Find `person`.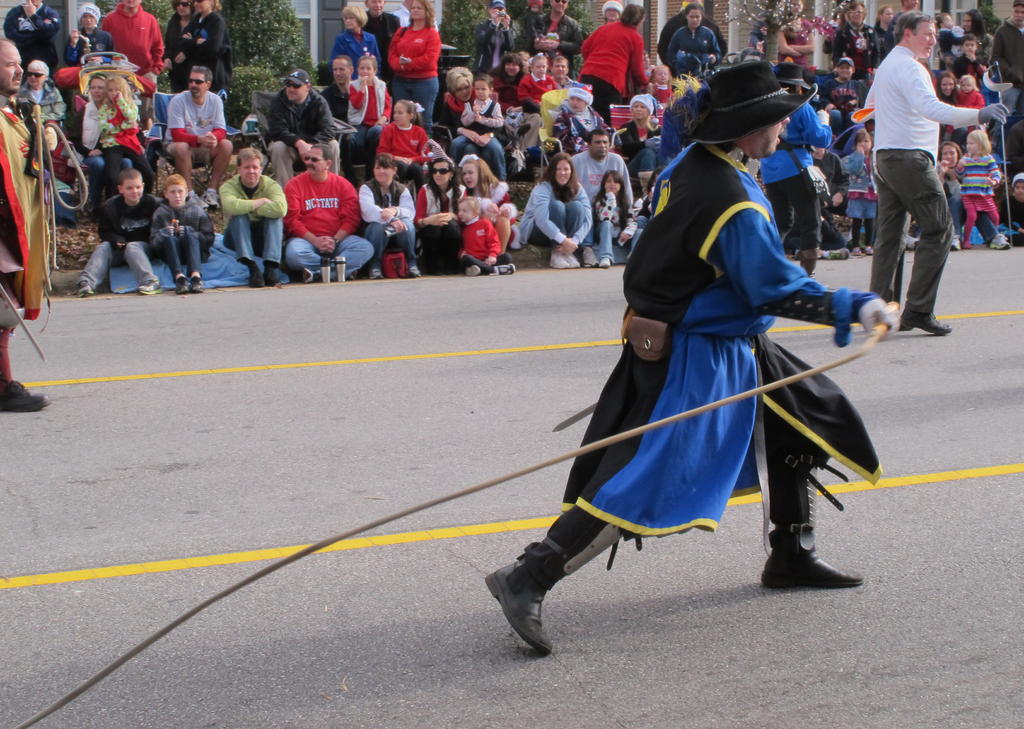
BBox(861, 17, 1010, 341).
